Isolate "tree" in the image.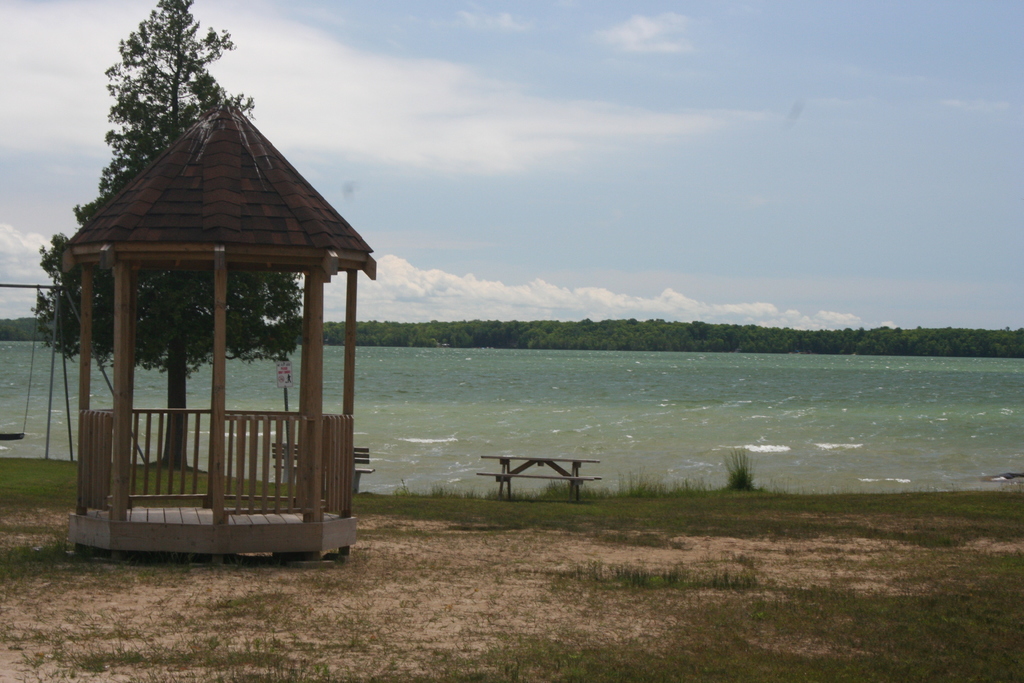
Isolated region: rect(31, 1, 302, 467).
